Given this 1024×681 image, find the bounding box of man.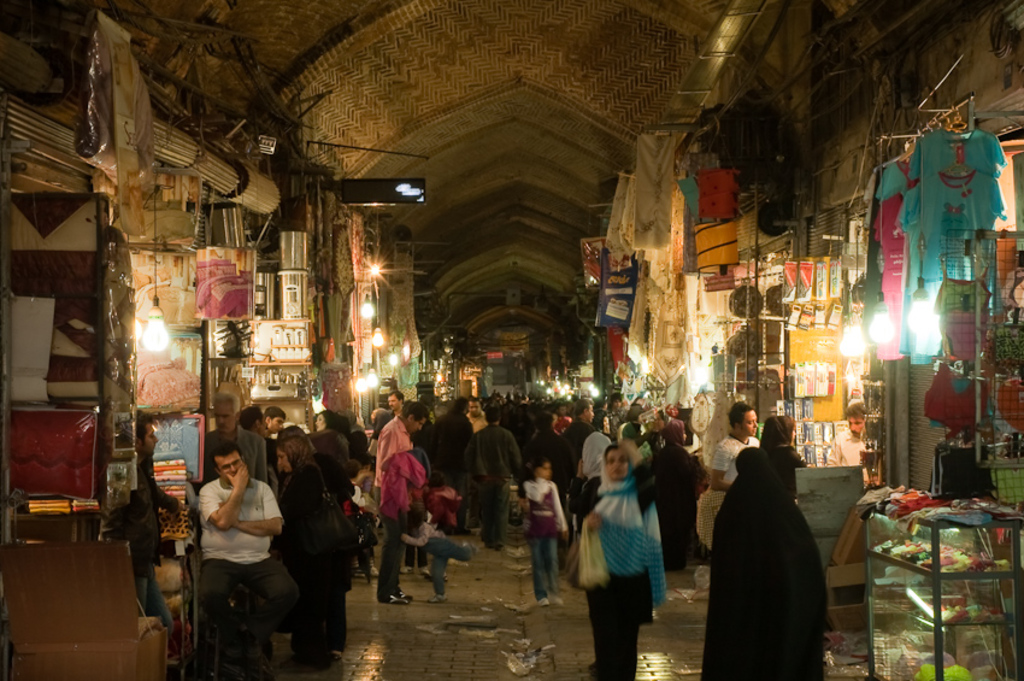
[459,392,478,430].
